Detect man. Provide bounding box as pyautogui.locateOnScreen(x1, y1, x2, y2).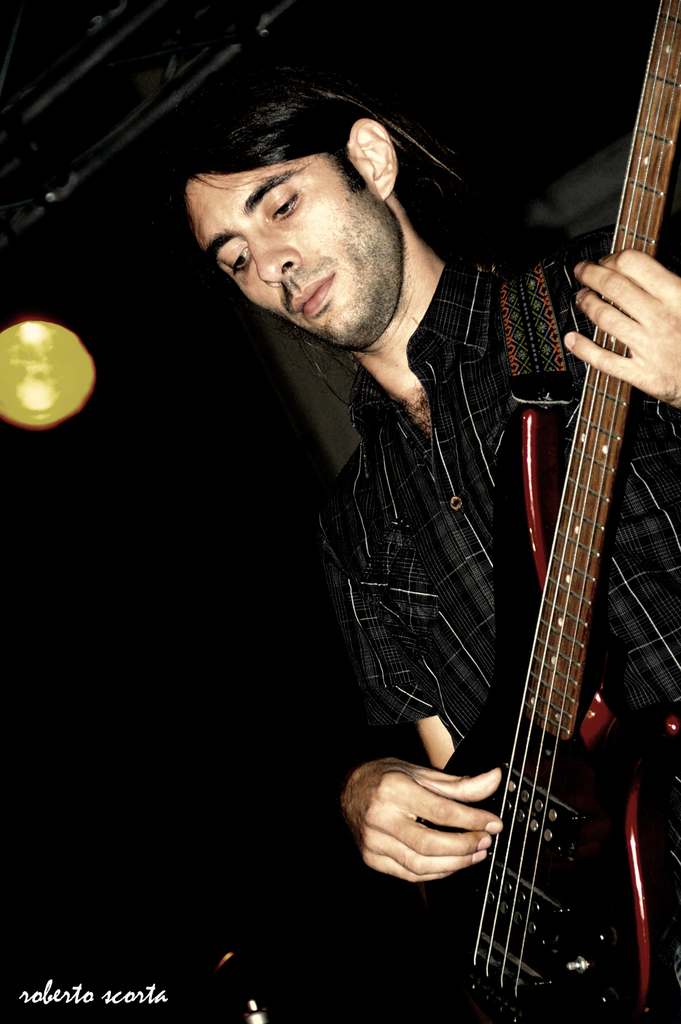
pyautogui.locateOnScreen(161, 89, 621, 907).
